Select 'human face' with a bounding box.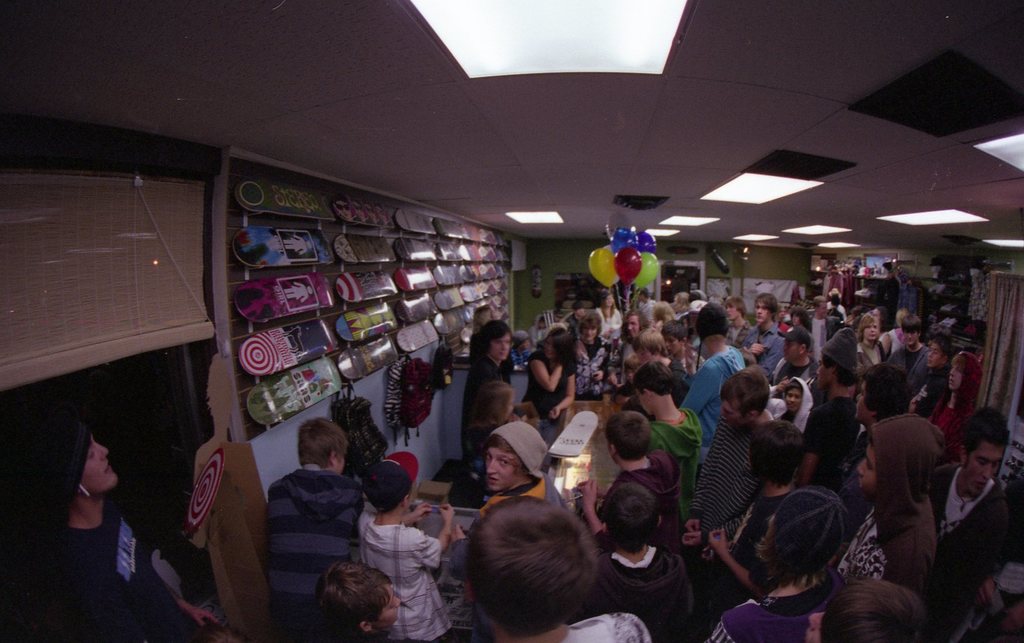
(x1=756, y1=297, x2=772, y2=323).
